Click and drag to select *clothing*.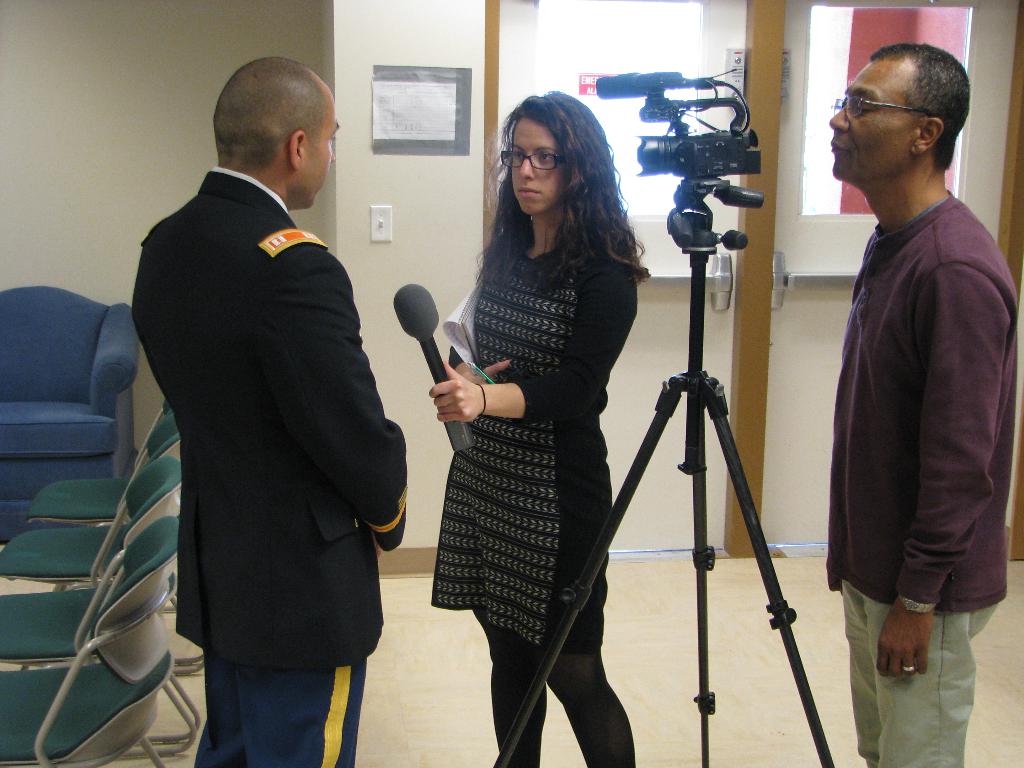
Selection: [423, 216, 643, 767].
